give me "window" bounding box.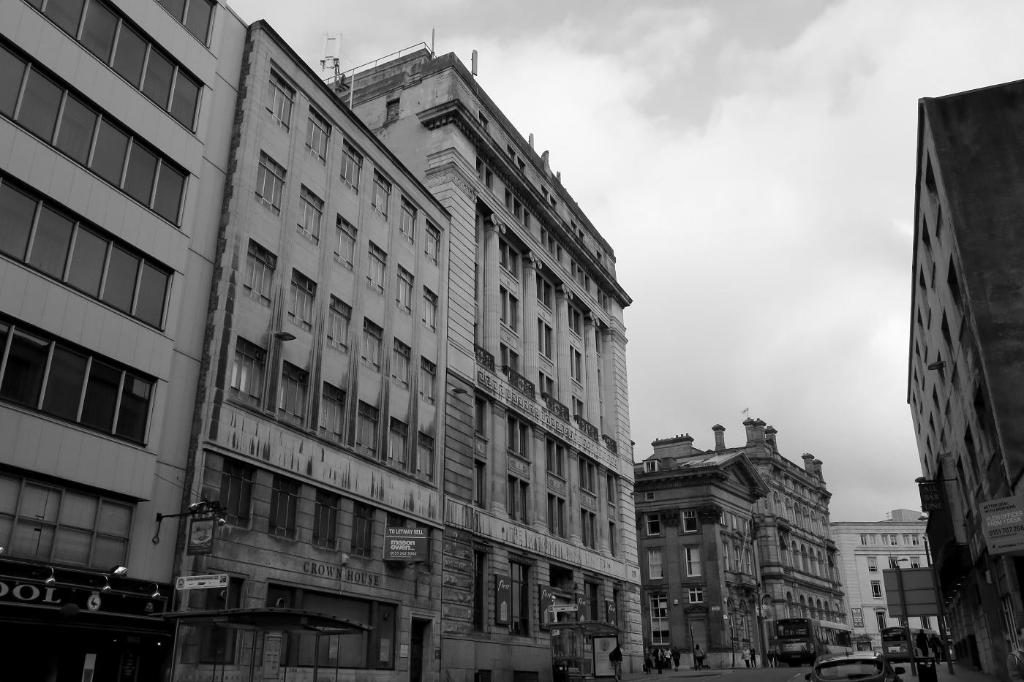
318,382,347,448.
